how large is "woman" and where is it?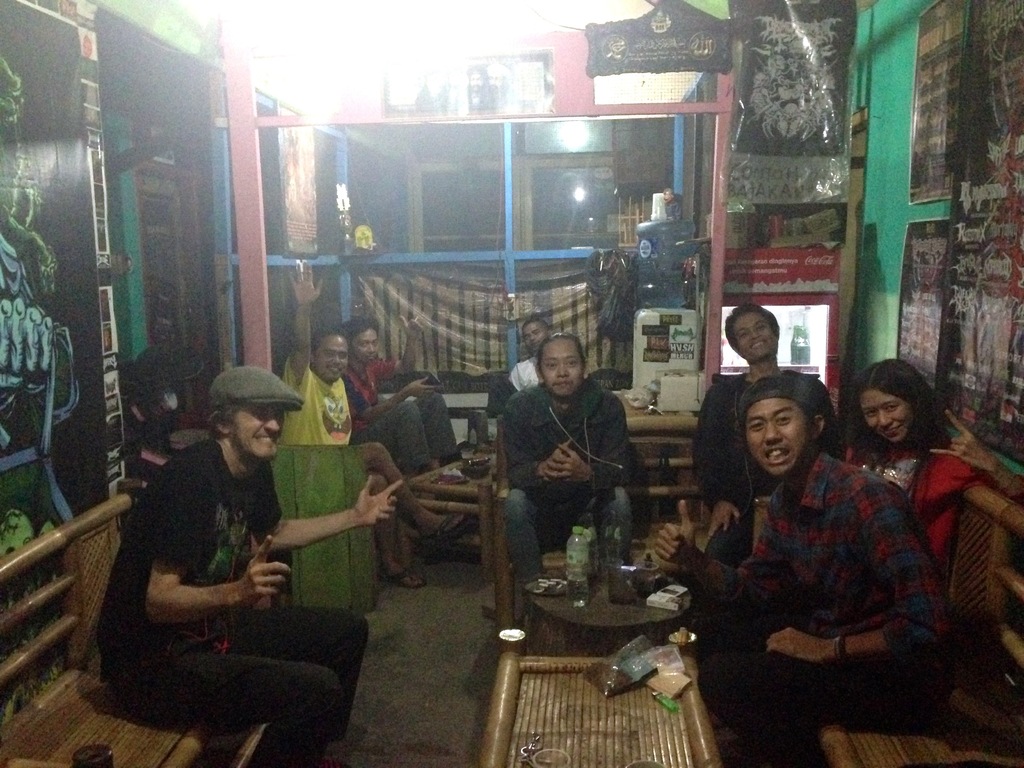
Bounding box: (495,318,643,582).
